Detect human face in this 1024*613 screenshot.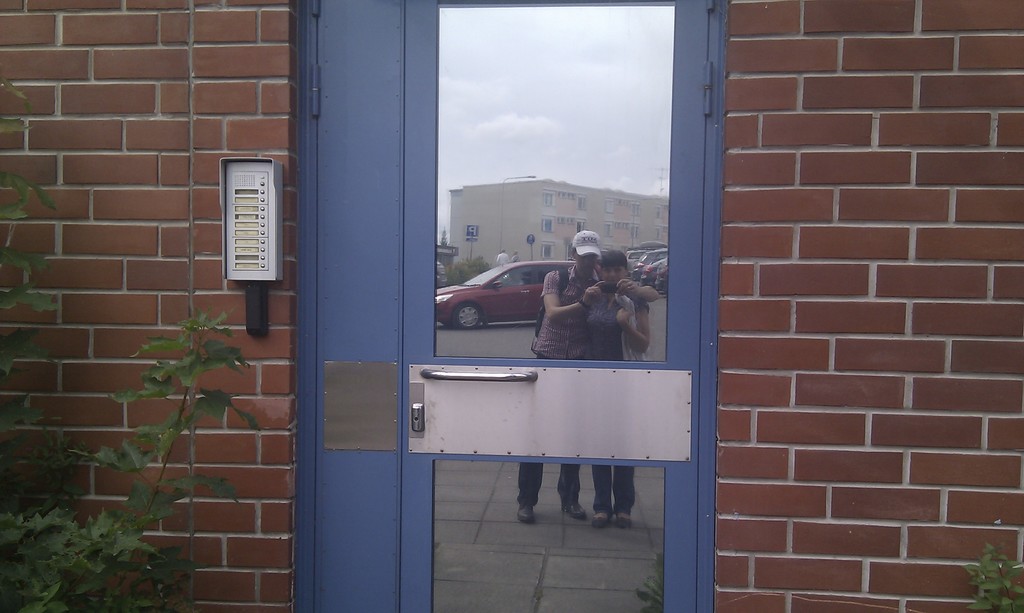
Detection: (598,263,630,289).
